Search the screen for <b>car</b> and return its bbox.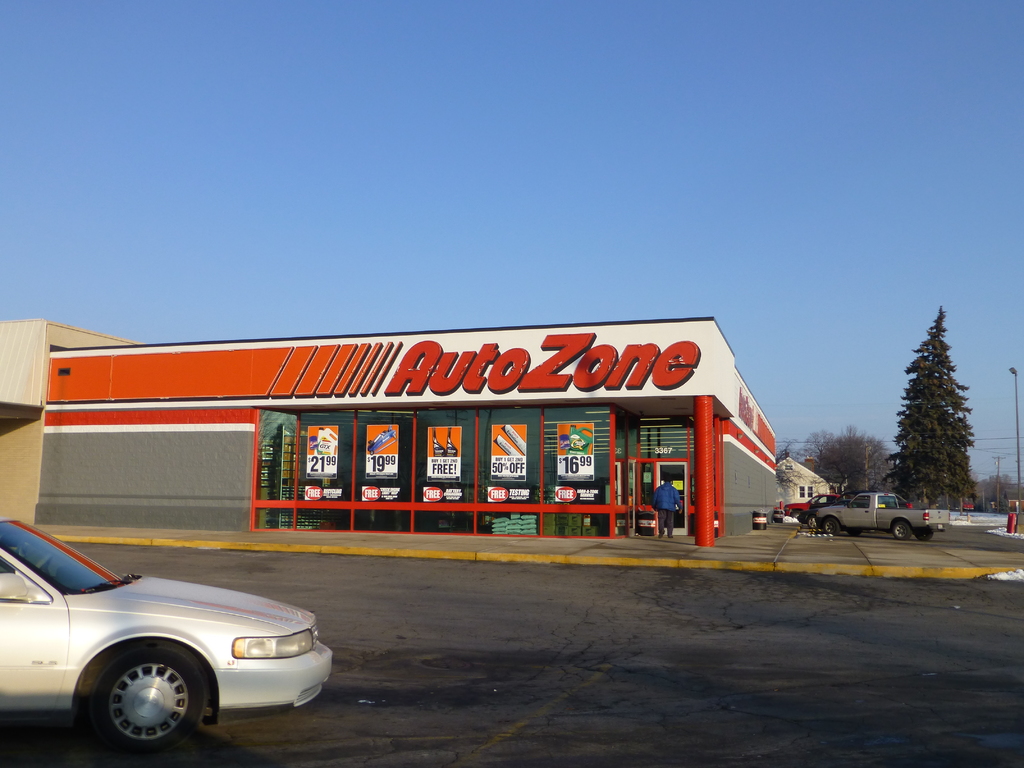
Found: {"left": 796, "top": 487, "right": 911, "bottom": 528}.
